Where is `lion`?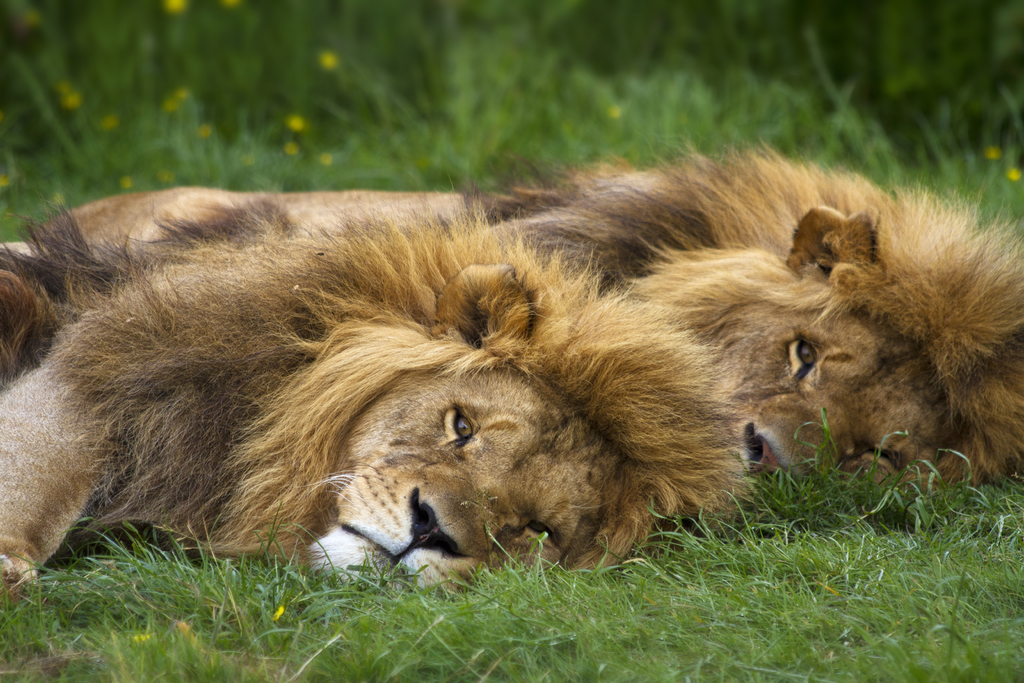
<region>0, 188, 760, 602</region>.
